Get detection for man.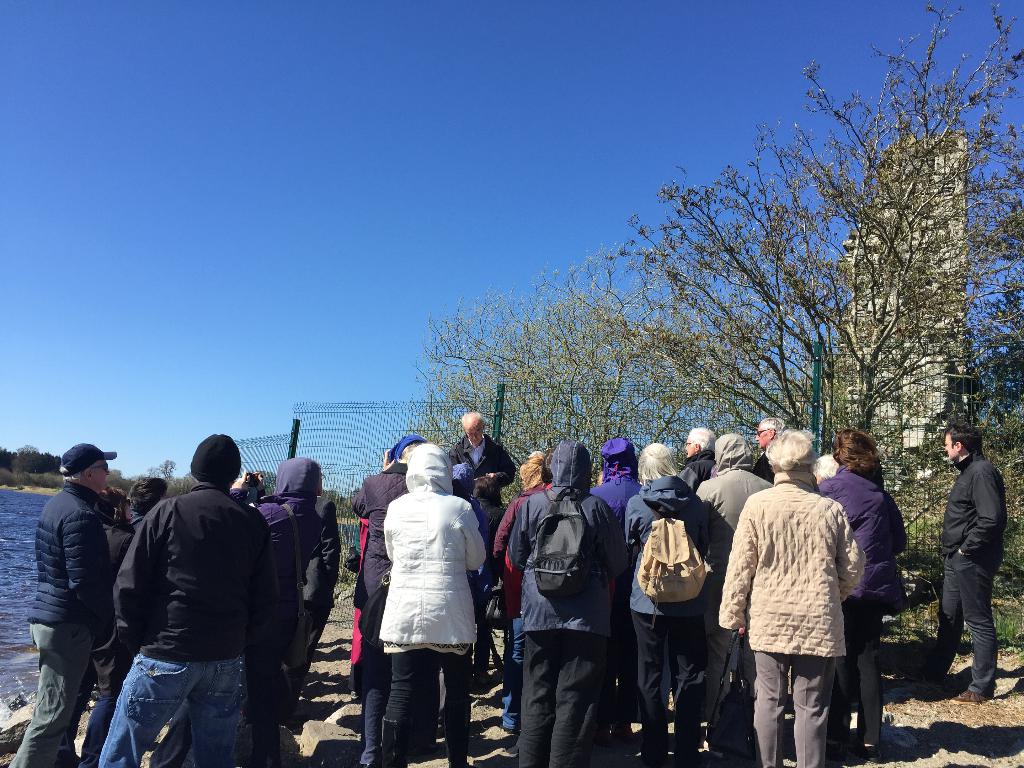
Detection: crop(693, 429, 774, 762).
